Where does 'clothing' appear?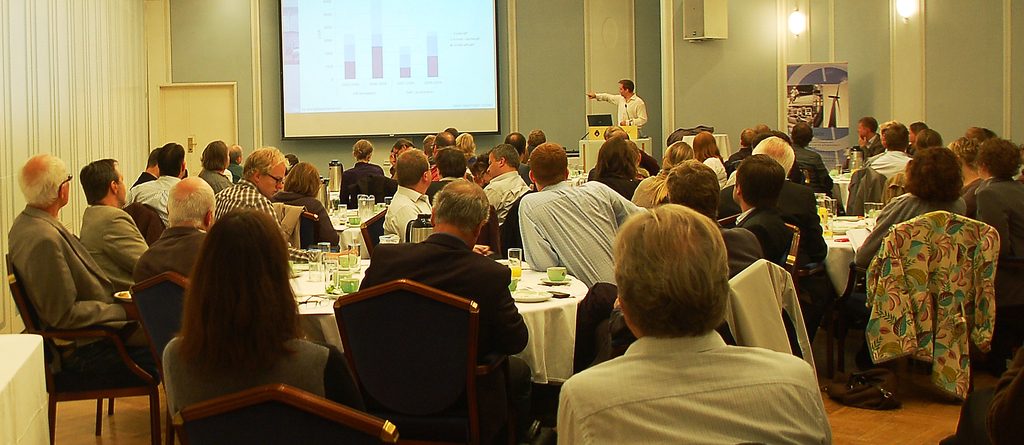
Appears at l=538, t=326, r=832, b=444.
